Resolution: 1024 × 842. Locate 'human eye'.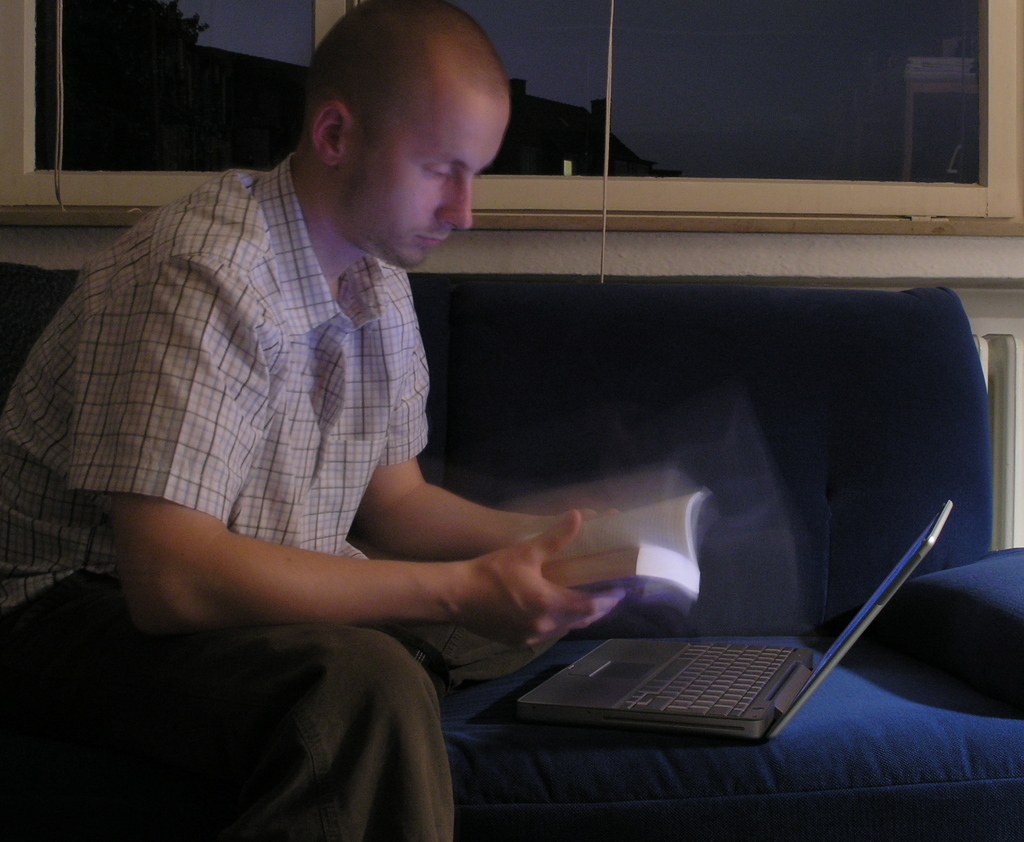
box=[416, 158, 448, 175].
